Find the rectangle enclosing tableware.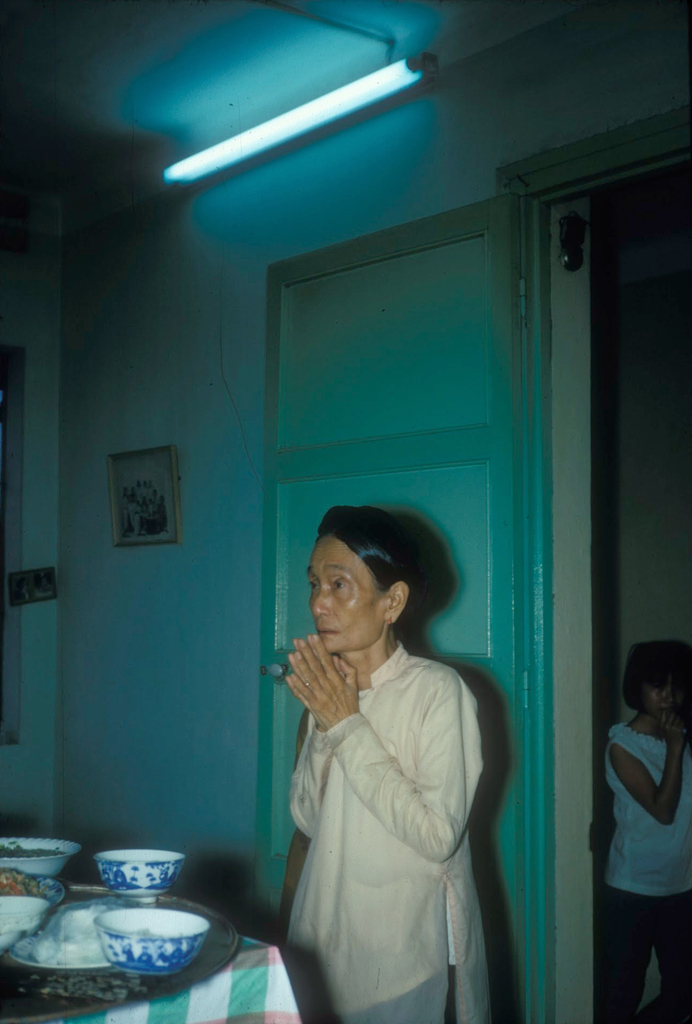
BBox(0, 875, 68, 906).
